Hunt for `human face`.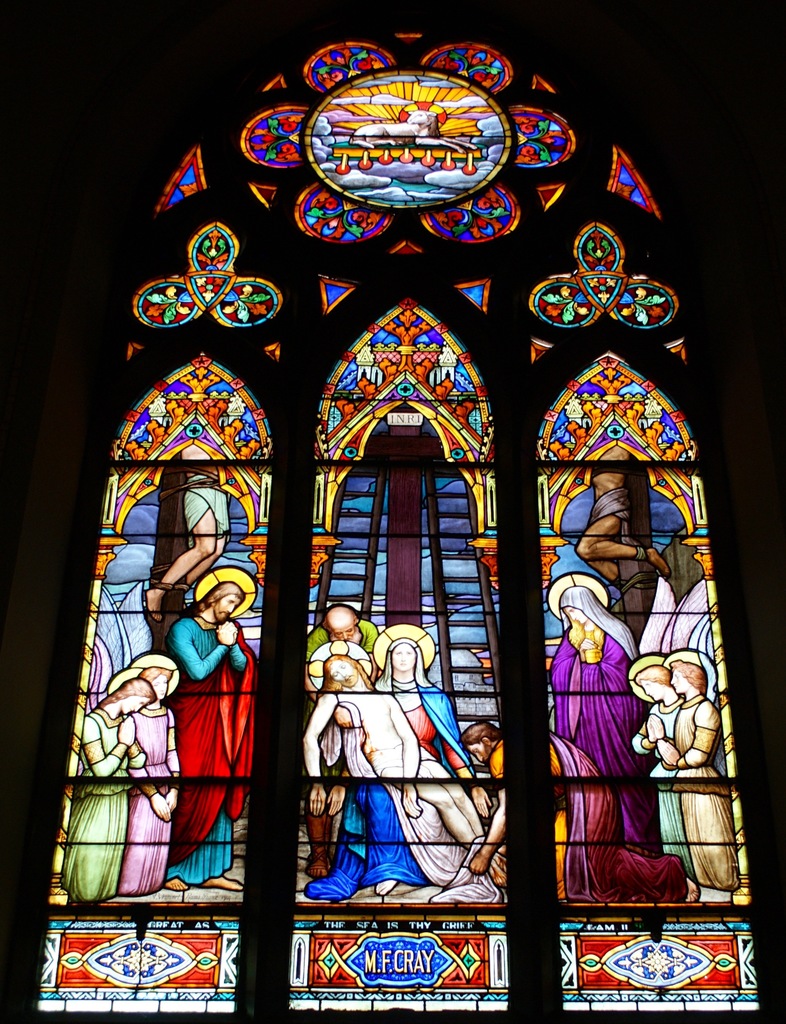
Hunted down at {"x1": 331, "y1": 622, "x2": 356, "y2": 643}.
